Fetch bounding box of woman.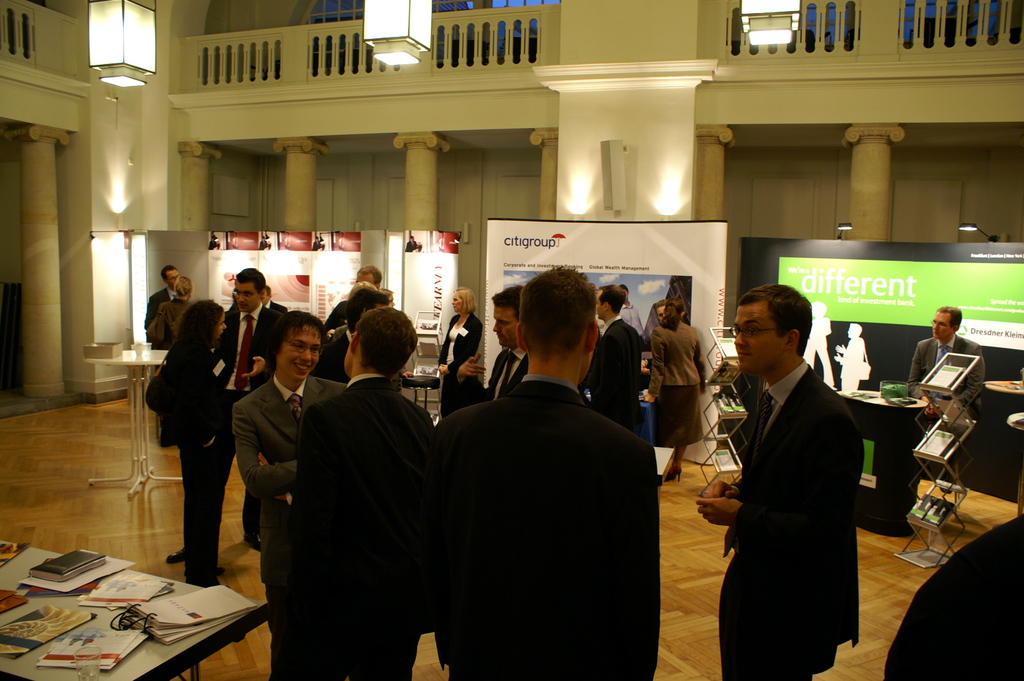
Bbox: bbox=[260, 235, 272, 250].
